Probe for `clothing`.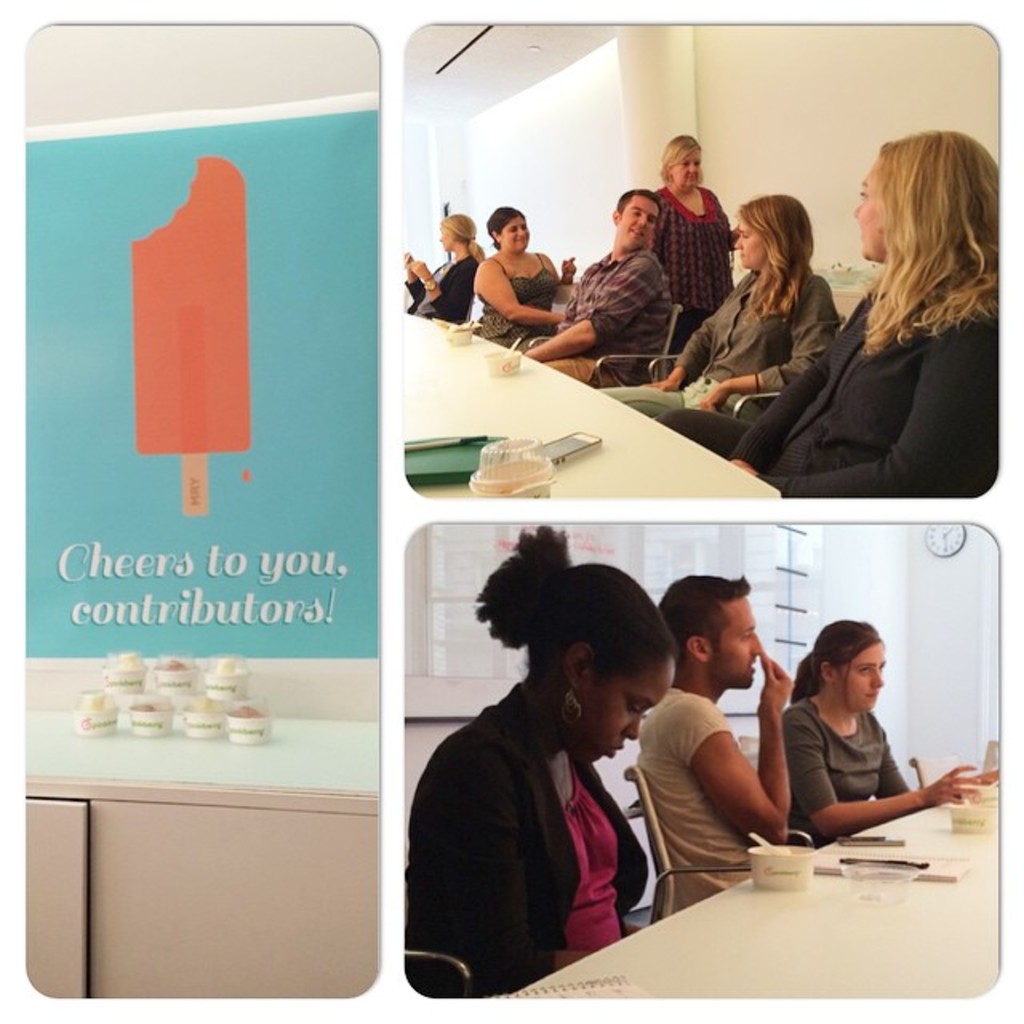
Probe result: x1=610 y1=261 x2=846 y2=422.
